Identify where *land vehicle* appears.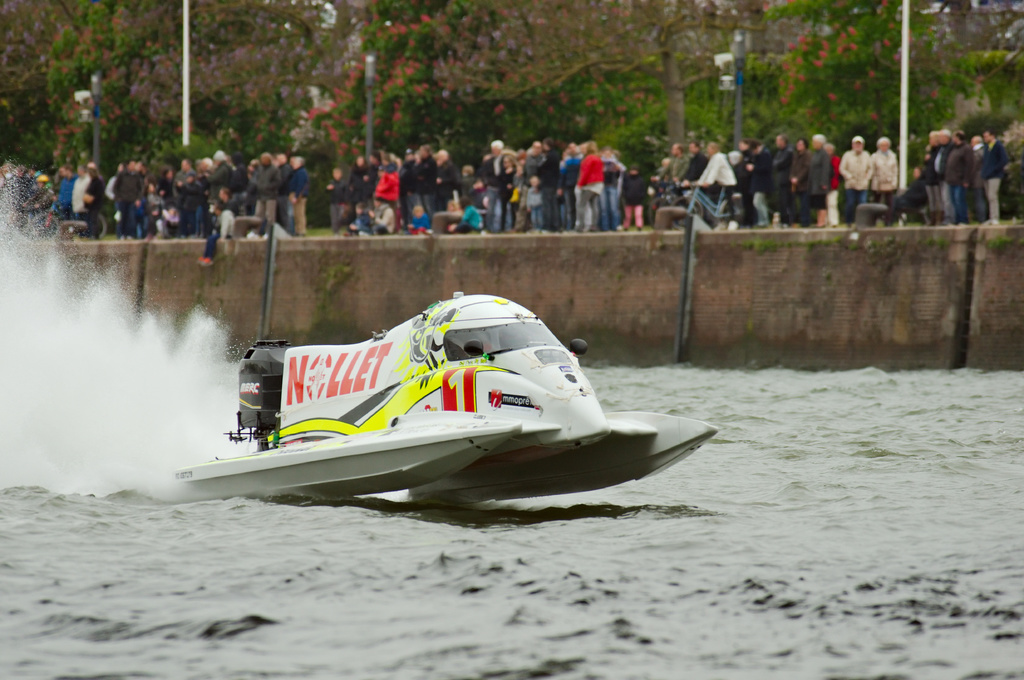
Appears at left=674, top=182, right=737, bottom=224.
